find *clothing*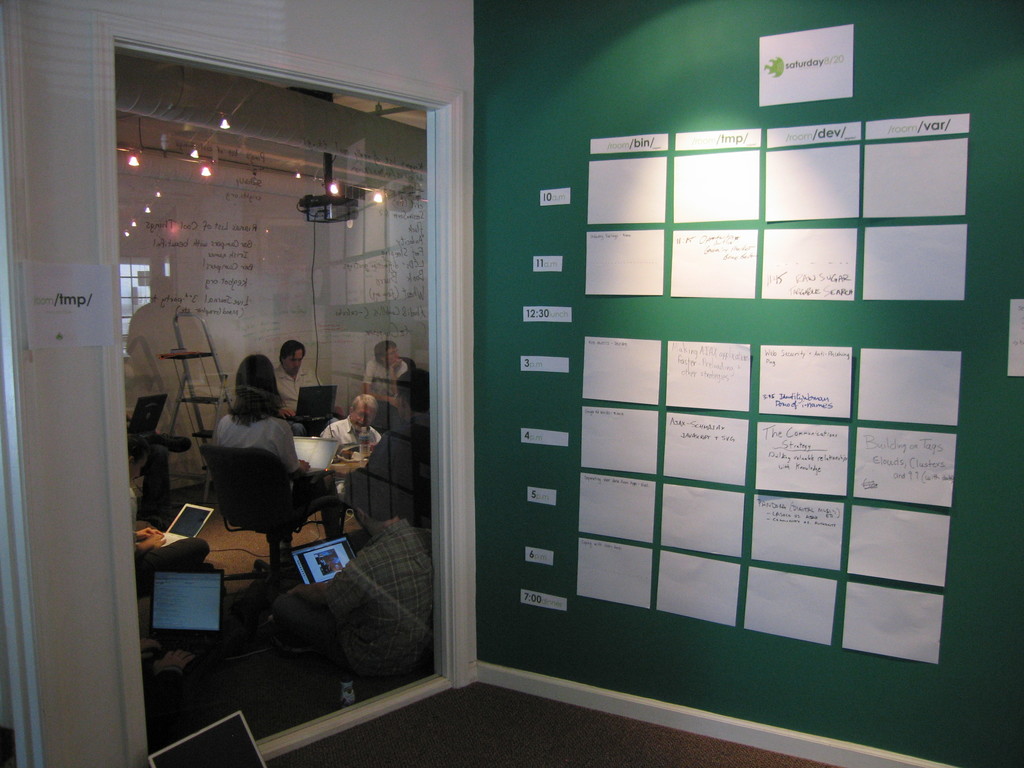
box=[387, 410, 431, 516]
